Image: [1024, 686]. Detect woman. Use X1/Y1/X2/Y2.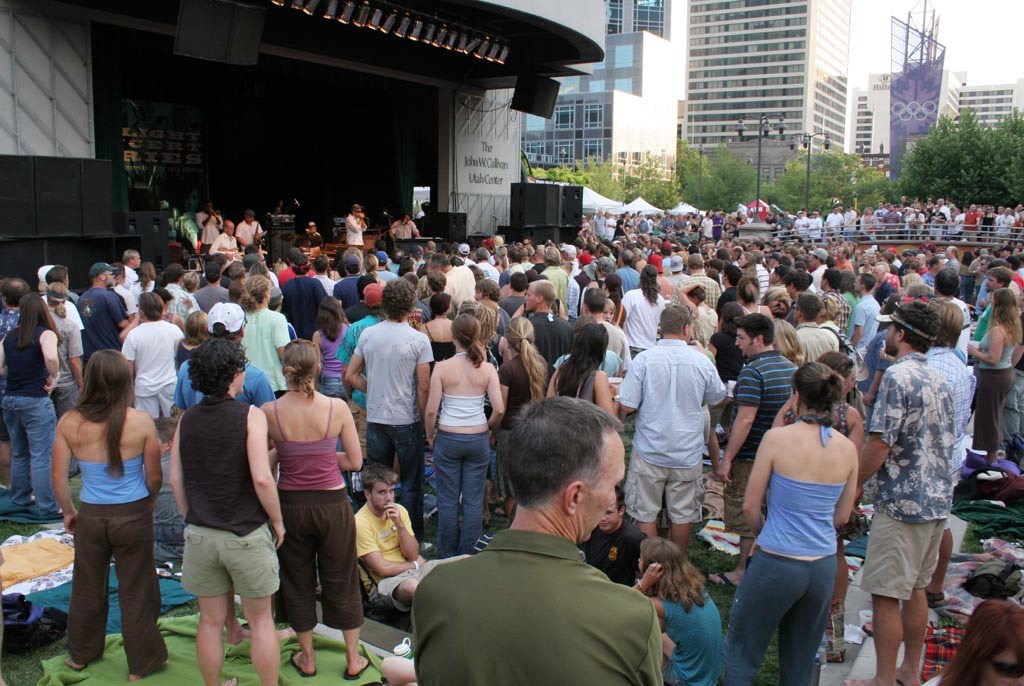
243/320/353/677.
